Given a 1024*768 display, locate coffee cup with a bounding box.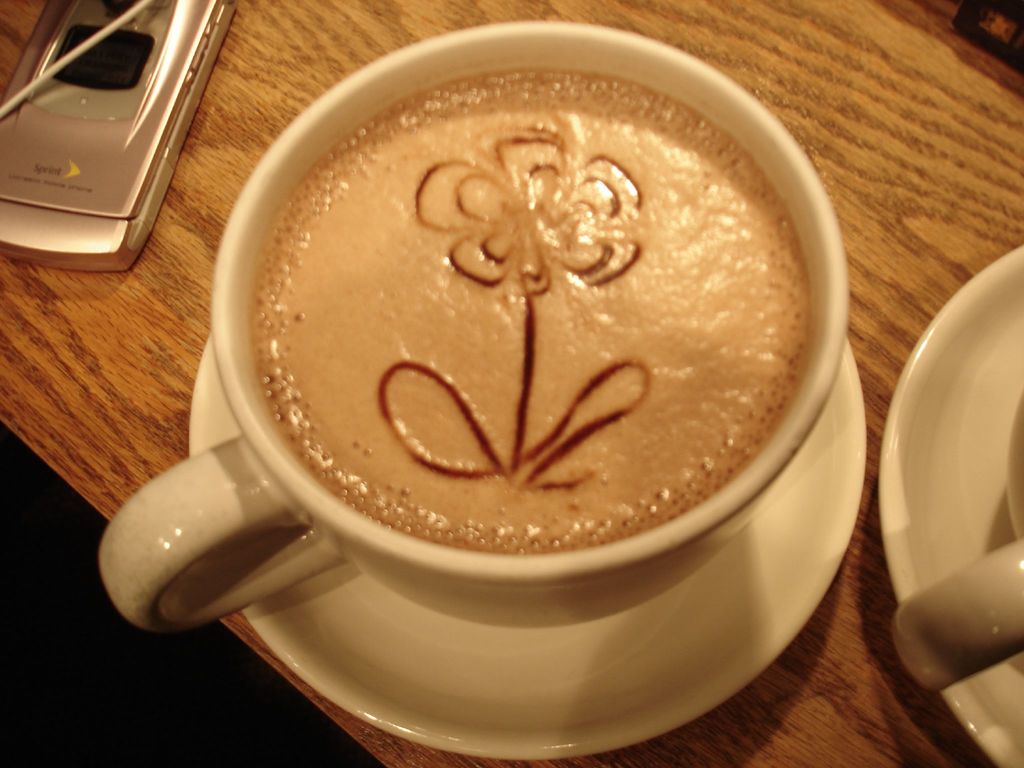
Located: locate(96, 15, 852, 634).
